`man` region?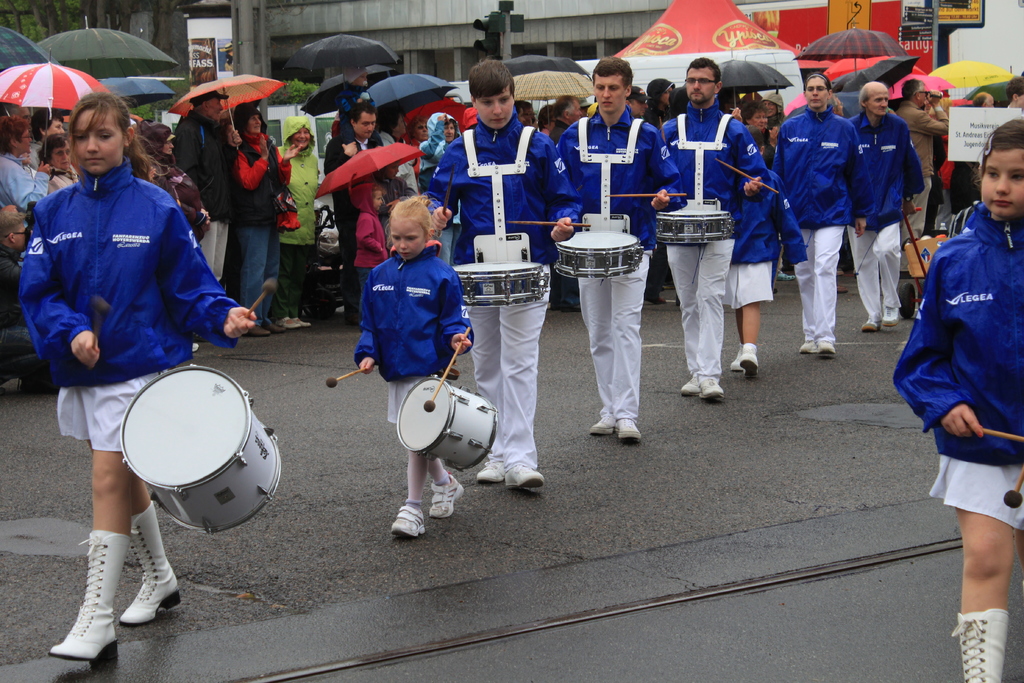
bbox=[515, 101, 534, 126]
